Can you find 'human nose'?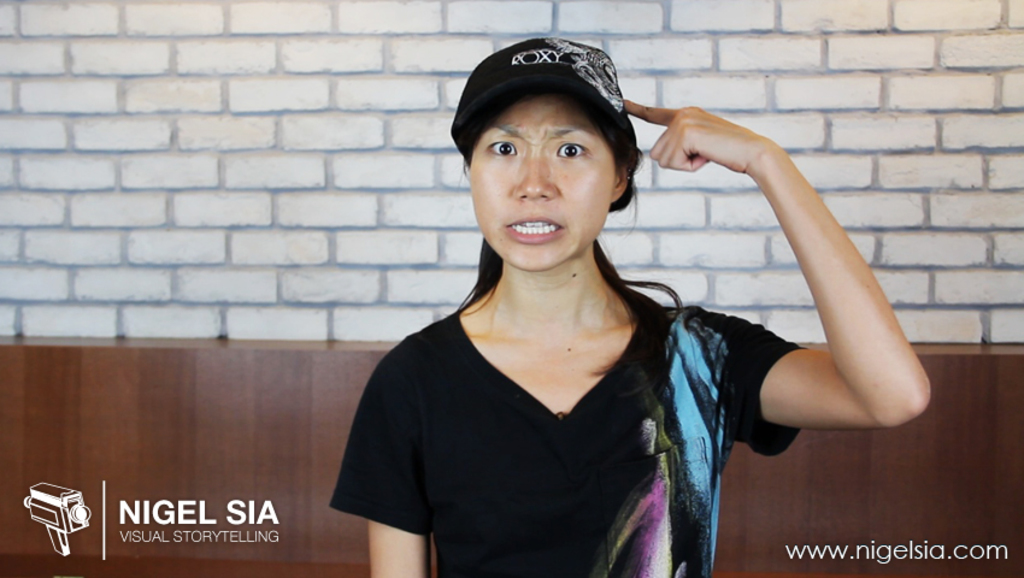
Yes, bounding box: crop(510, 154, 558, 202).
